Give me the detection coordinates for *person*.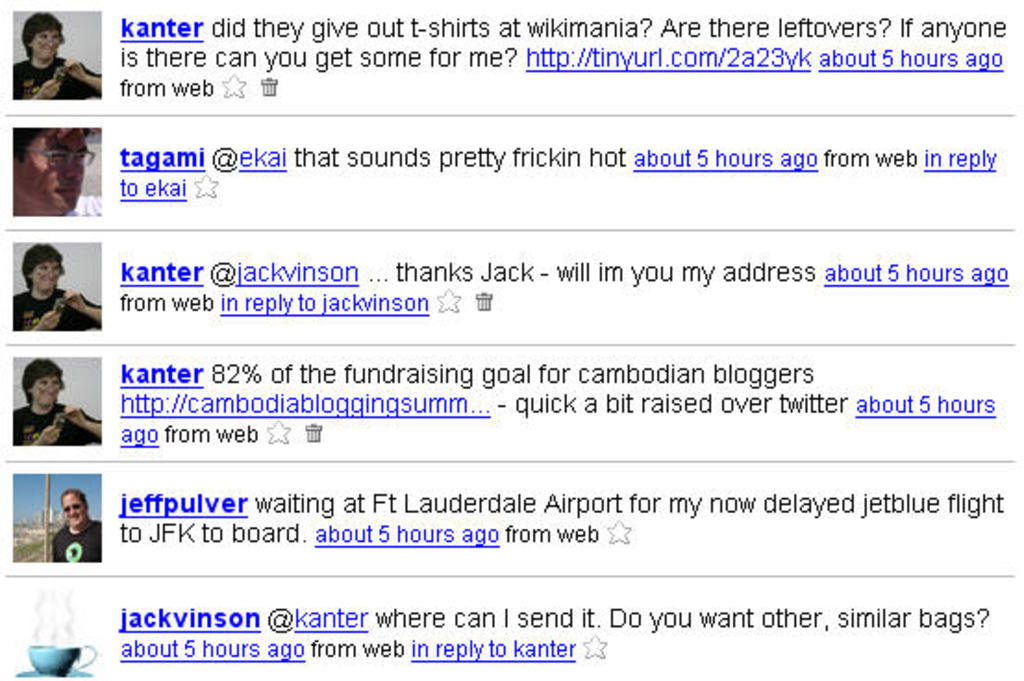
(17,365,83,455).
